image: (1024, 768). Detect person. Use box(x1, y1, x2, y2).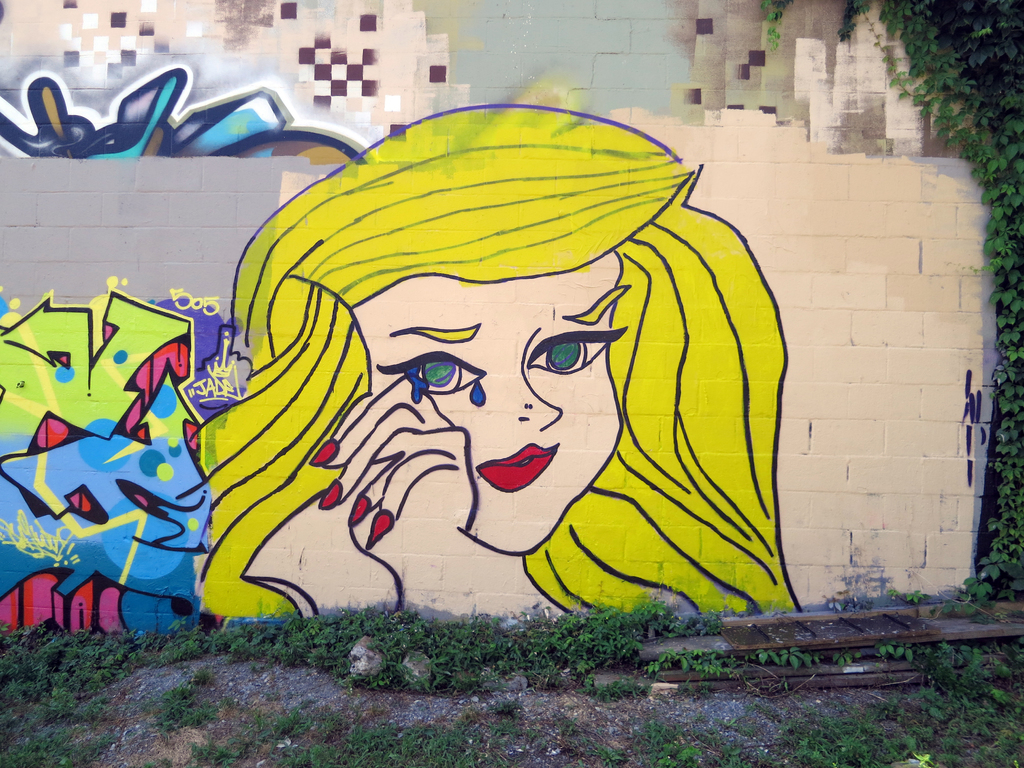
box(196, 93, 795, 629).
